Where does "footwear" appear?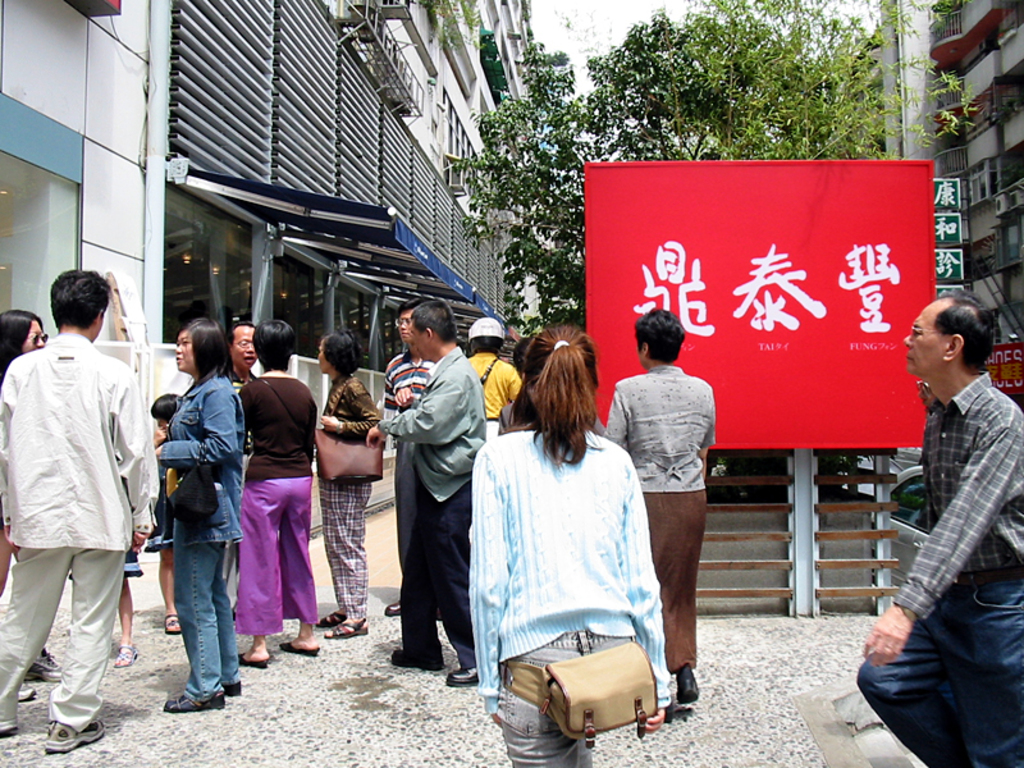
Appears at <region>278, 637, 316, 657</region>.
